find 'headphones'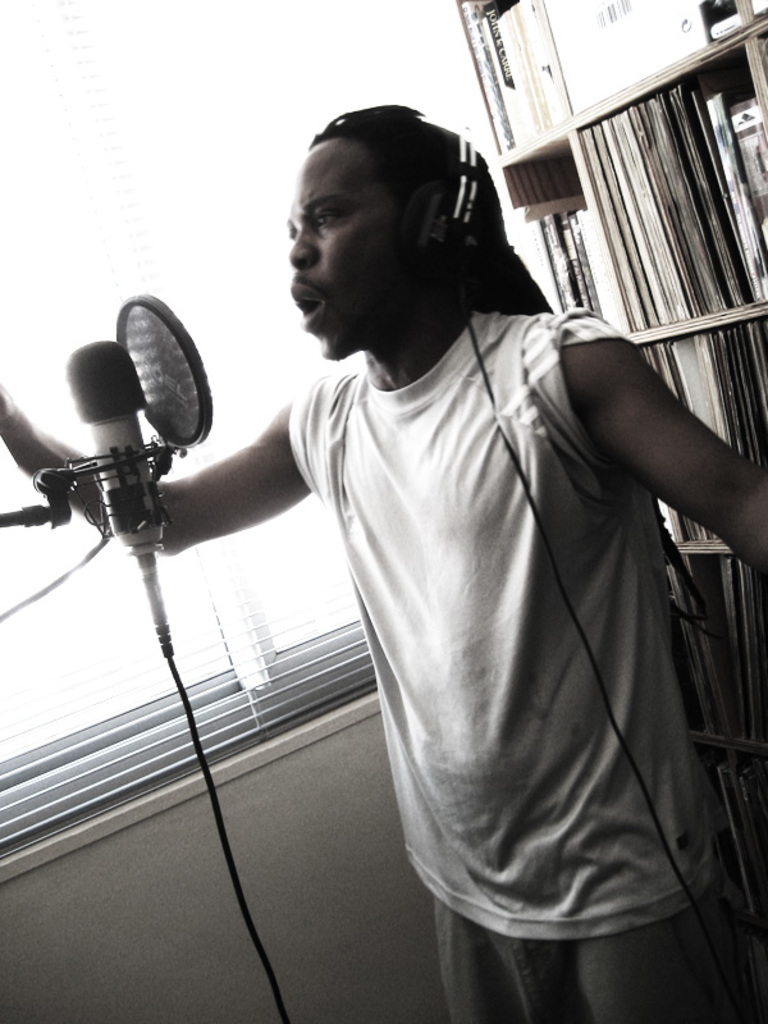
[422,129,481,288]
